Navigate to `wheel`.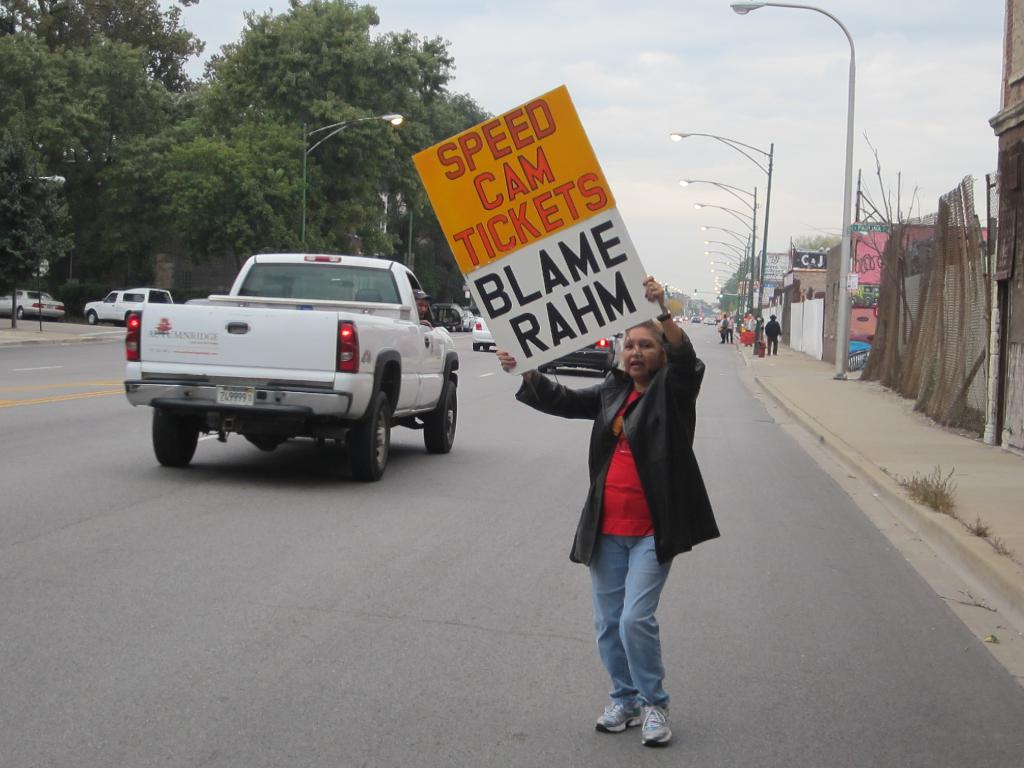
Navigation target: (541,364,547,376).
